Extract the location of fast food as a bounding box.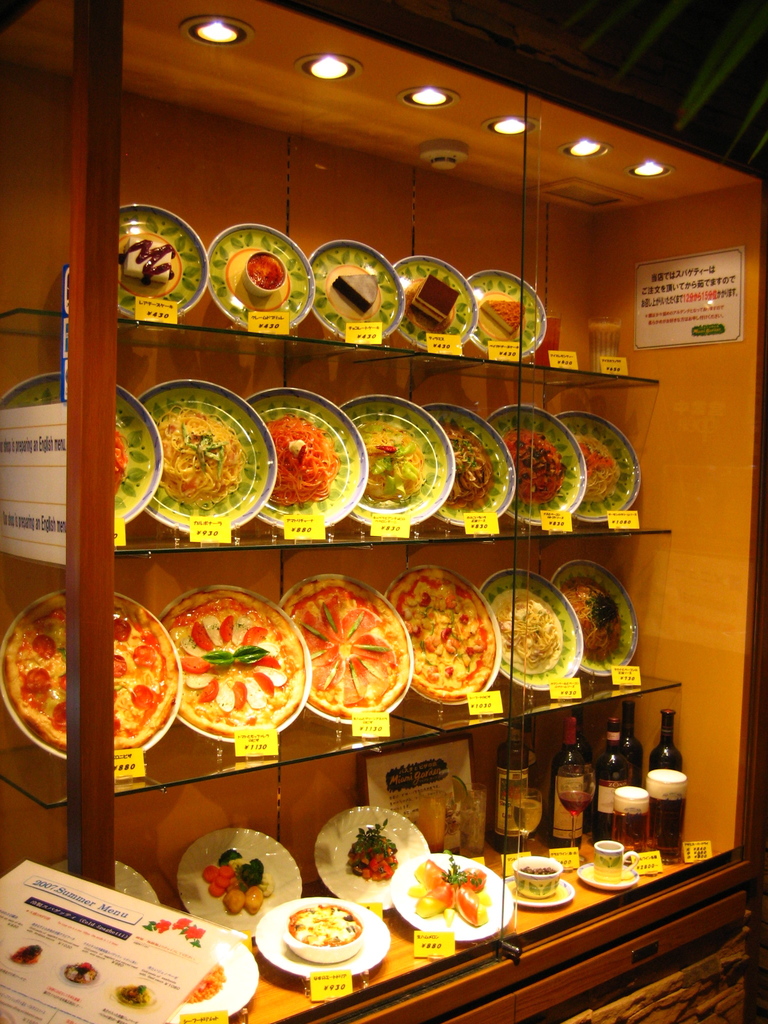
bbox=[127, 982, 156, 1005].
